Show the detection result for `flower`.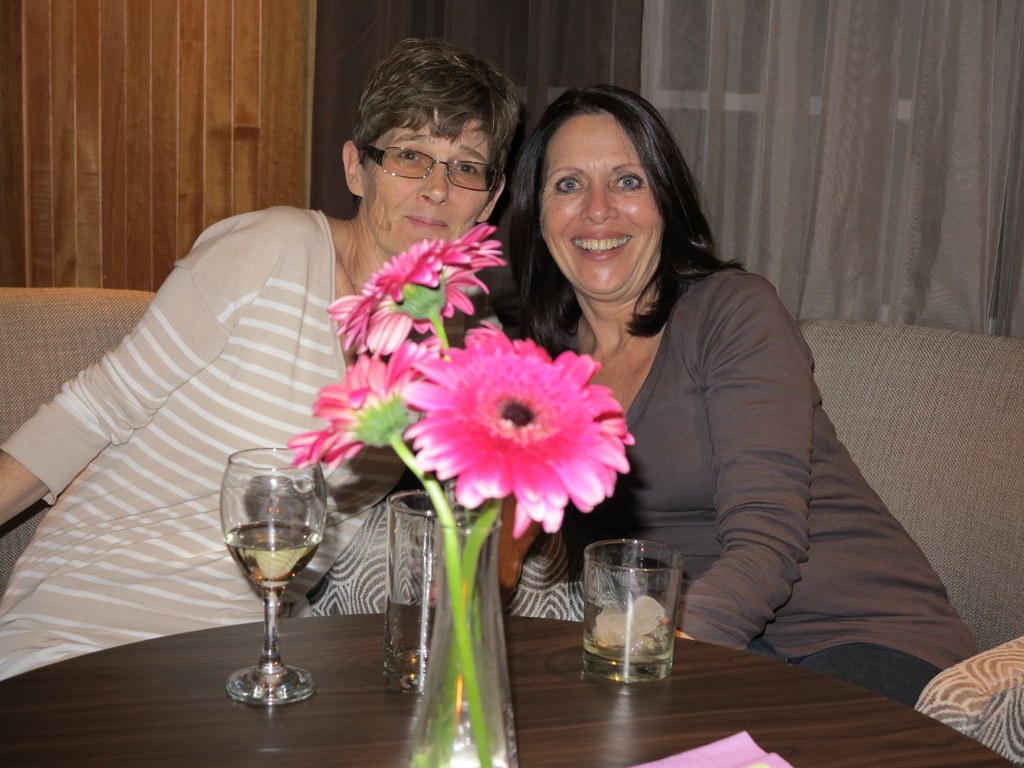
404 332 633 534.
